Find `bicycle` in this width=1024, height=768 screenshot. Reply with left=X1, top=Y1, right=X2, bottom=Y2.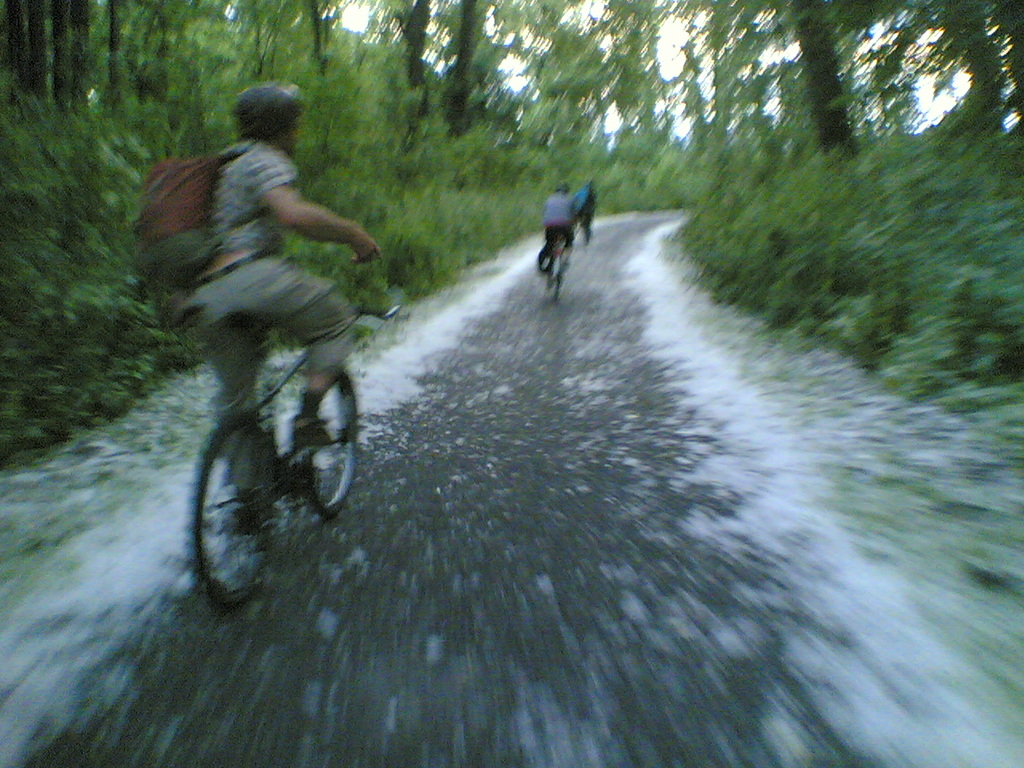
left=190, top=302, right=398, bottom=606.
